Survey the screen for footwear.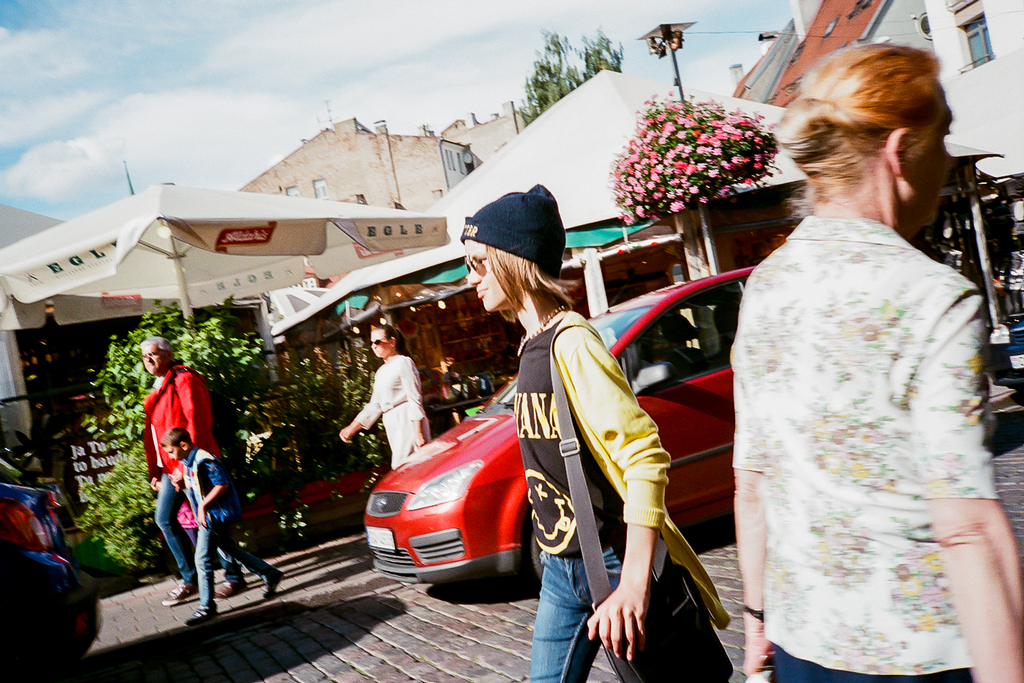
Survey found: 261:568:282:594.
